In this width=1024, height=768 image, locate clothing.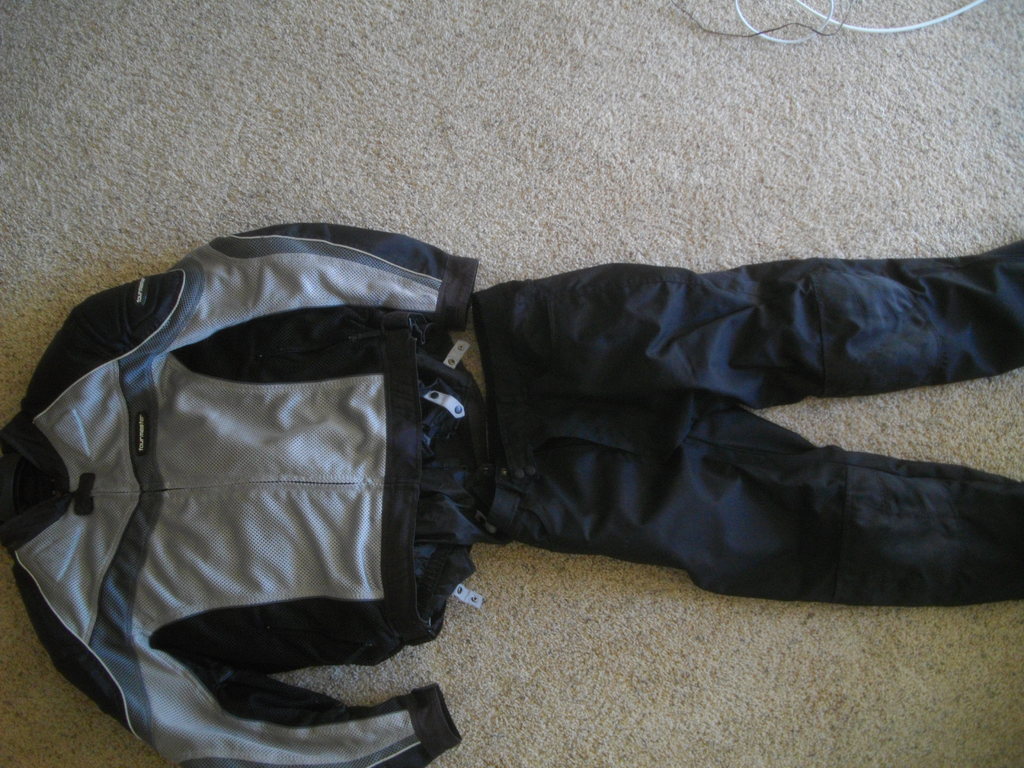
Bounding box: crop(0, 222, 481, 767).
